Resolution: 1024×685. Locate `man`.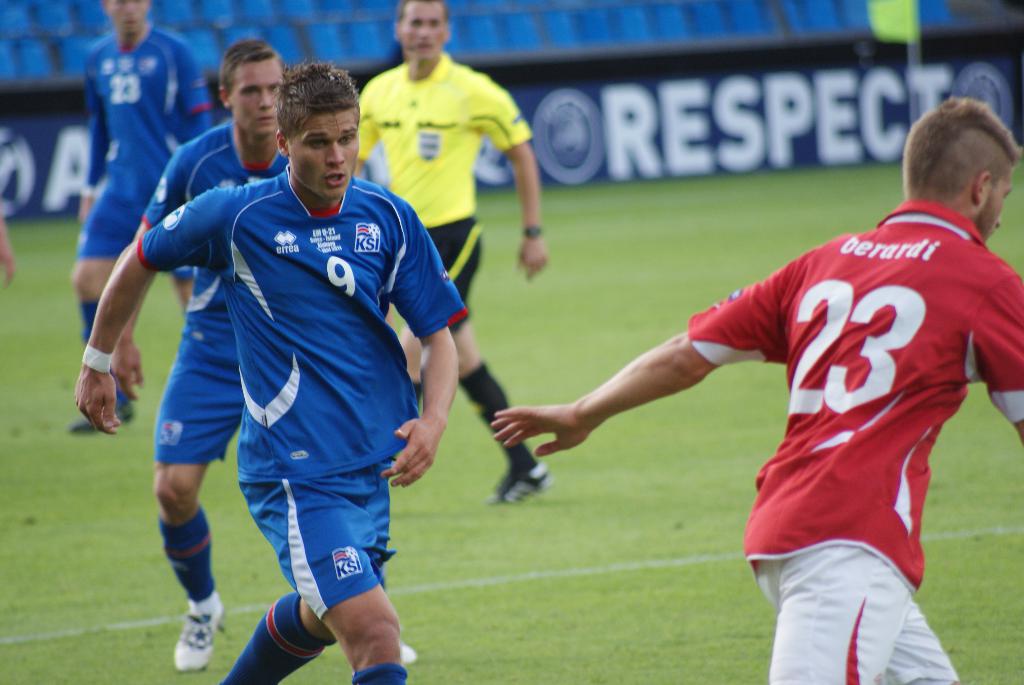
box(70, 0, 212, 432).
